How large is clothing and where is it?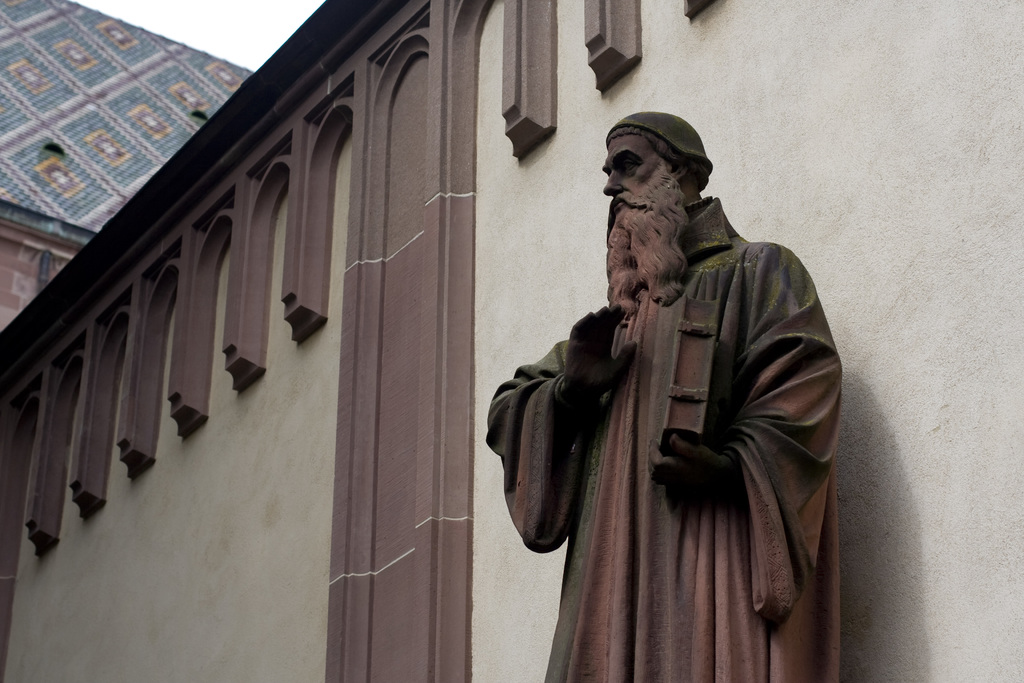
Bounding box: locate(502, 177, 857, 671).
